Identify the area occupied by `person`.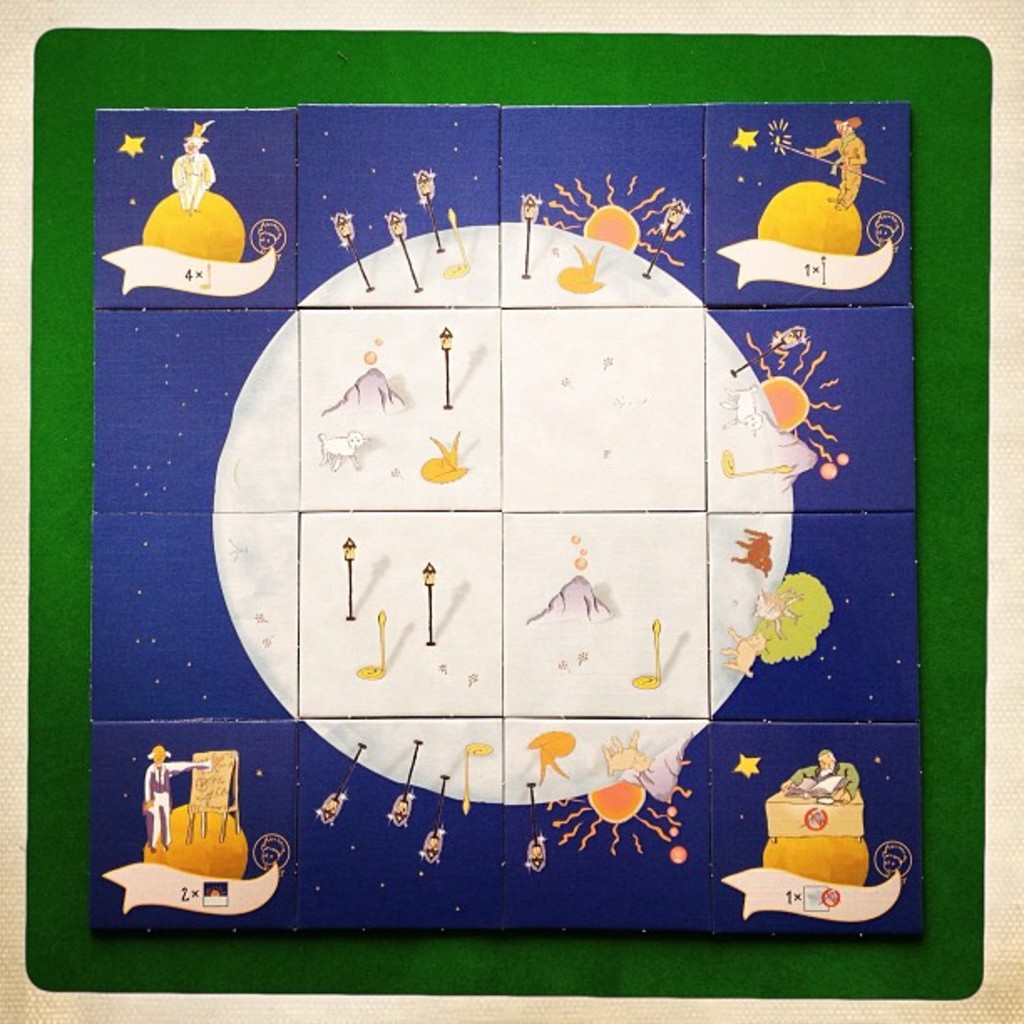
Area: BBox(141, 746, 206, 858).
